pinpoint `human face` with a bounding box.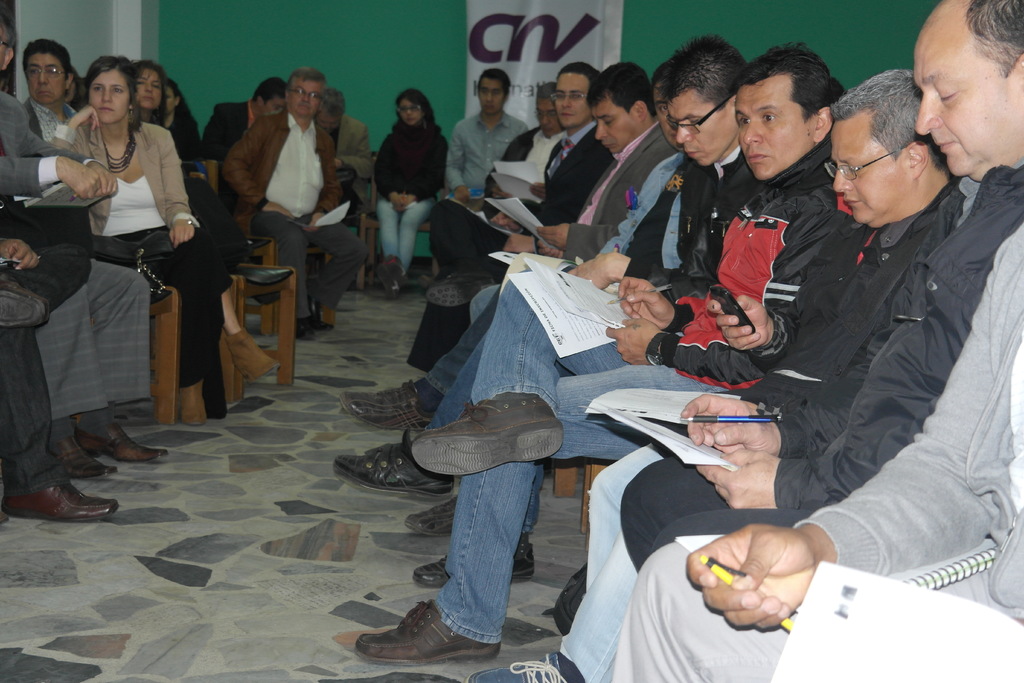
287,75,321,120.
